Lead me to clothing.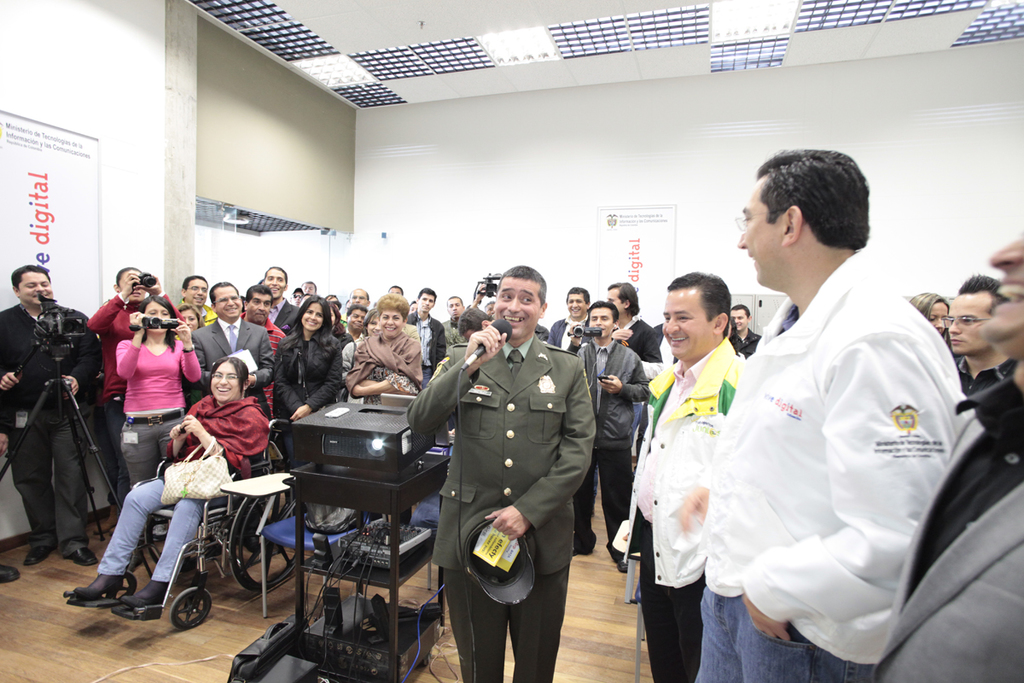
Lead to Rect(960, 359, 1015, 399).
